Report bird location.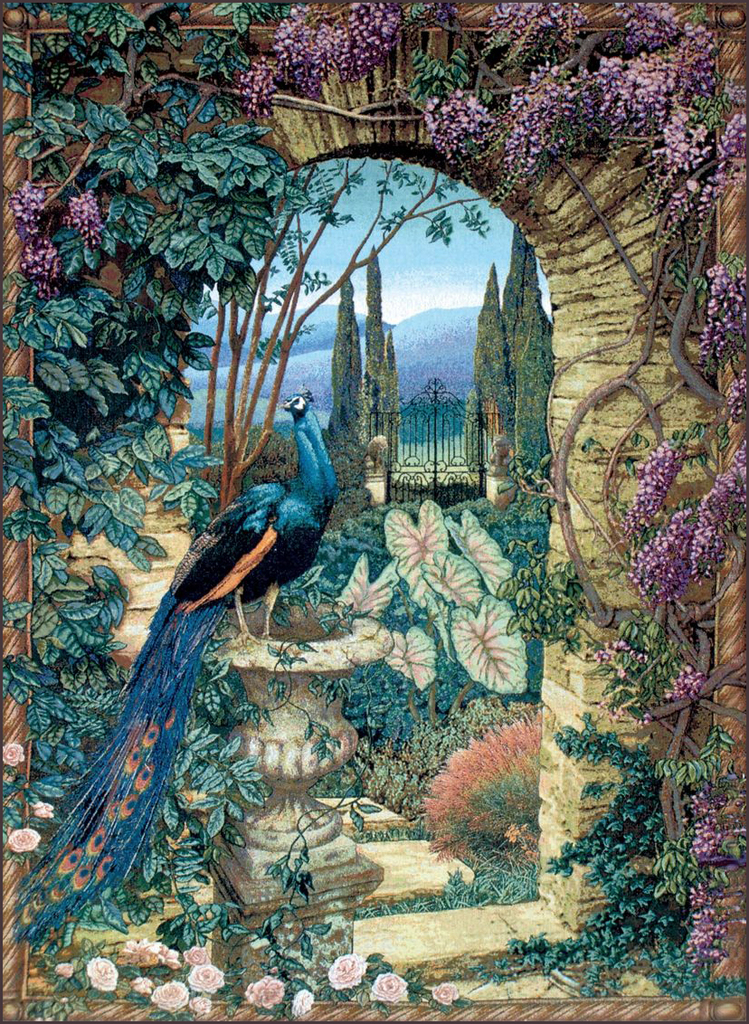
Report: x1=11 y1=381 x2=347 y2=961.
